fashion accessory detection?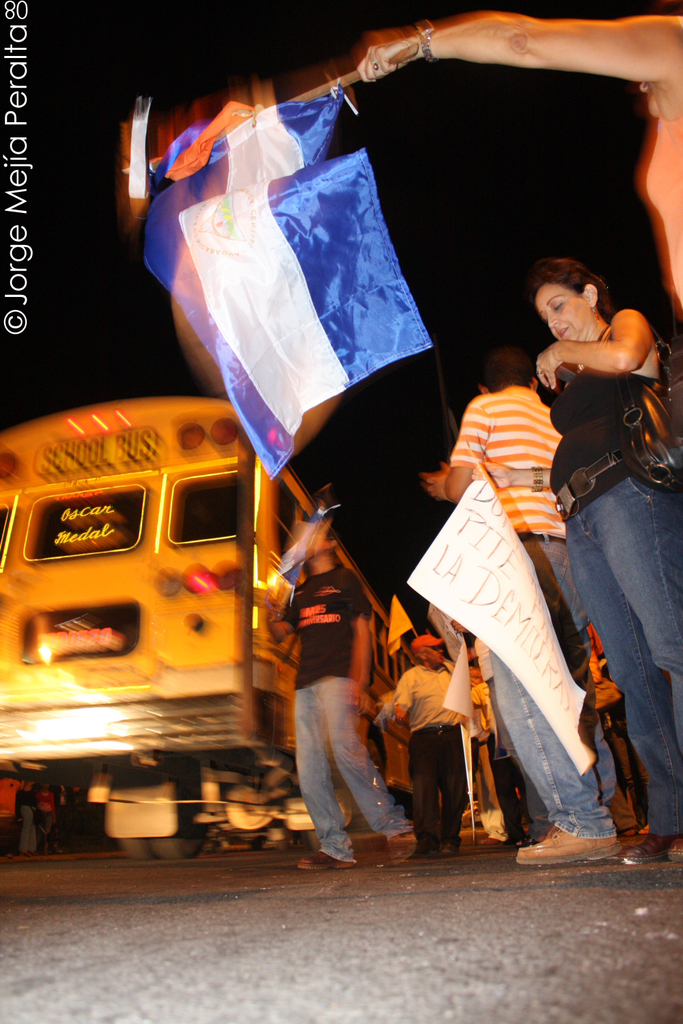
rect(381, 833, 418, 862)
